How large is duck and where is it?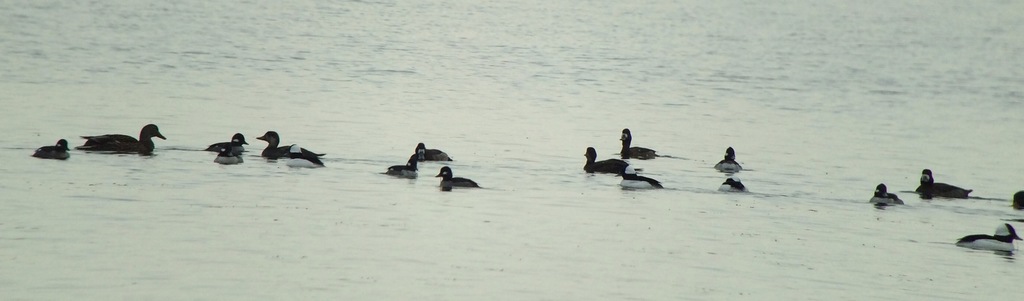
Bounding box: 30/133/68/166.
